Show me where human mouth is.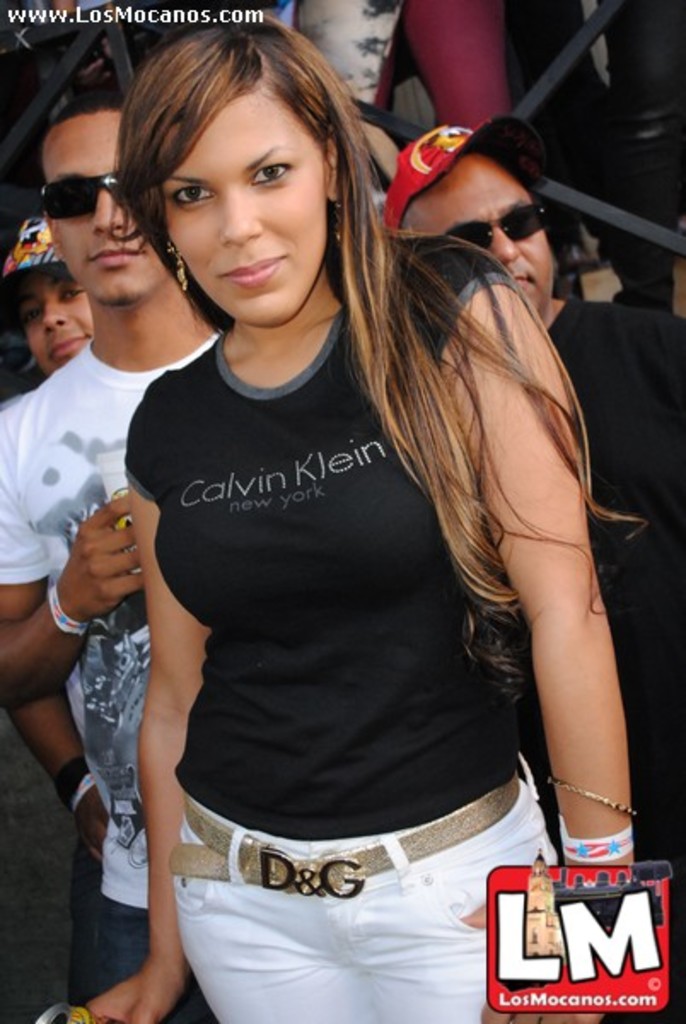
human mouth is at (left=92, top=237, right=147, bottom=271).
